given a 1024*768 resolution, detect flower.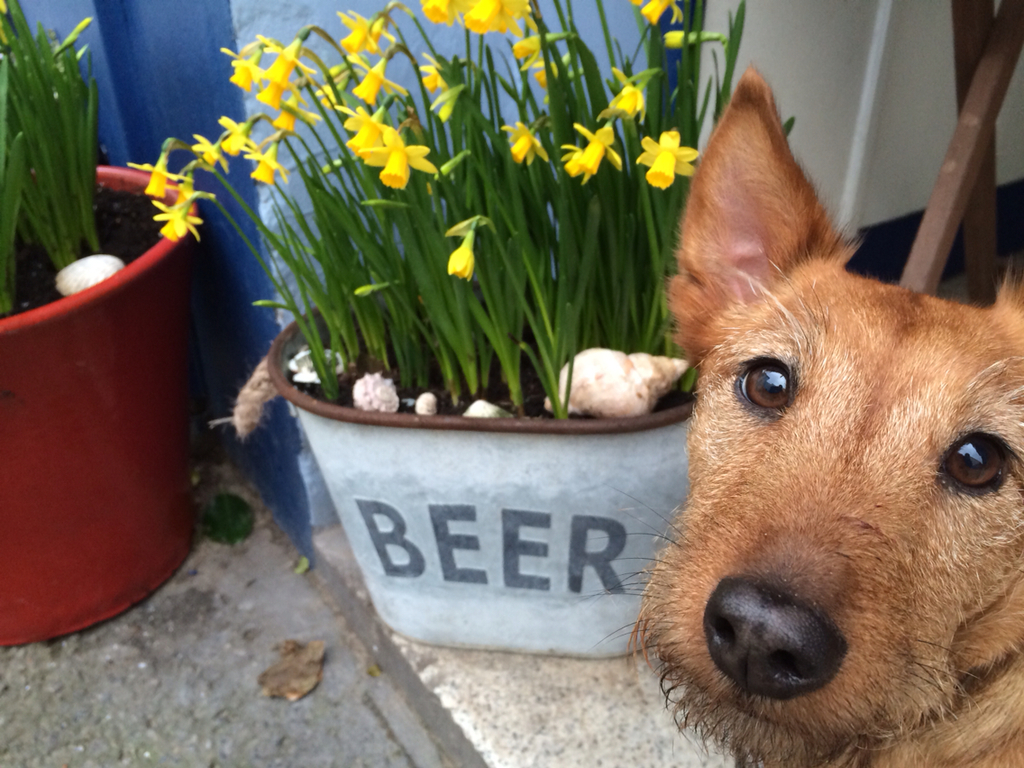
bbox=(457, 0, 531, 37).
